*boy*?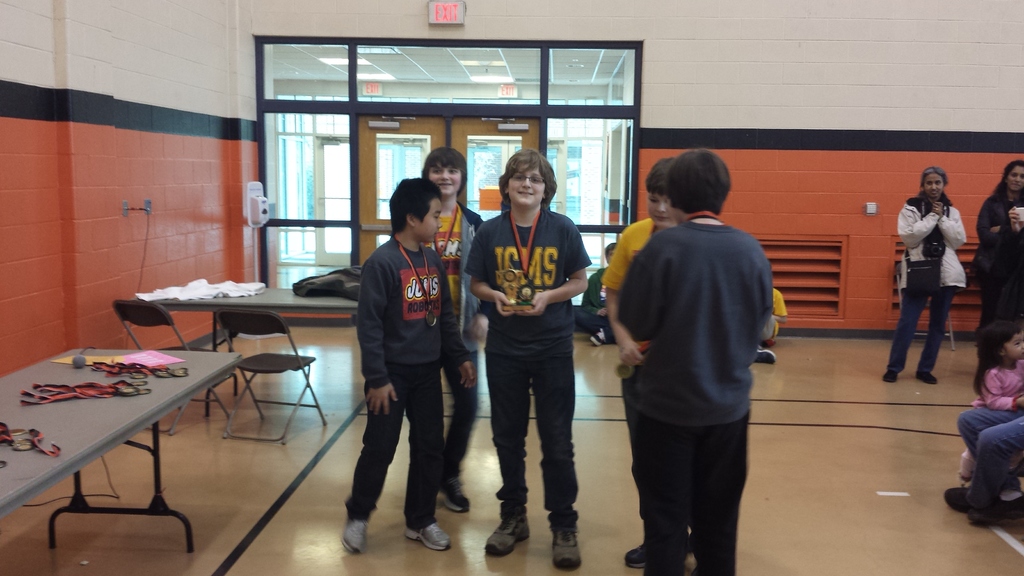
{"x1": 420, "y1": 148, "x2": 483, "y2": 511}
